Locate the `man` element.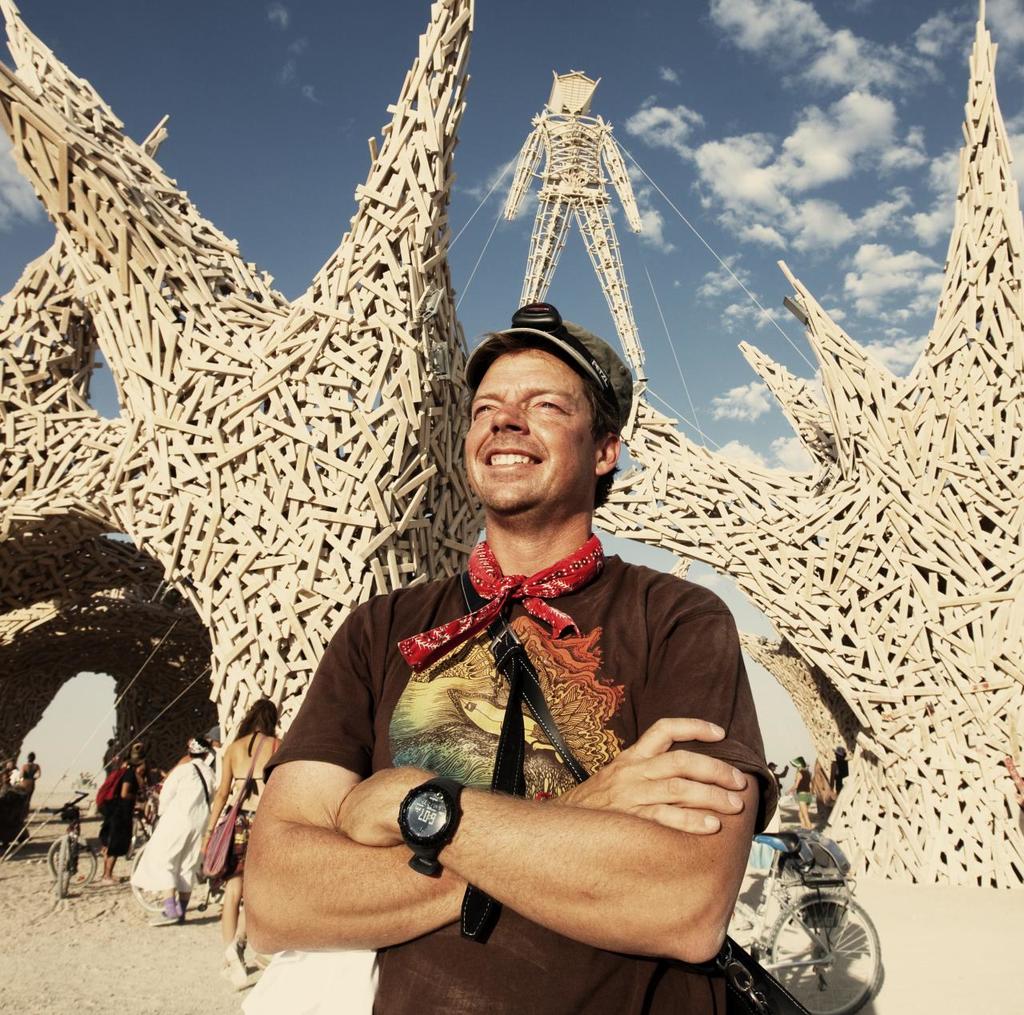
Element bbox: 129:732:218:925.
